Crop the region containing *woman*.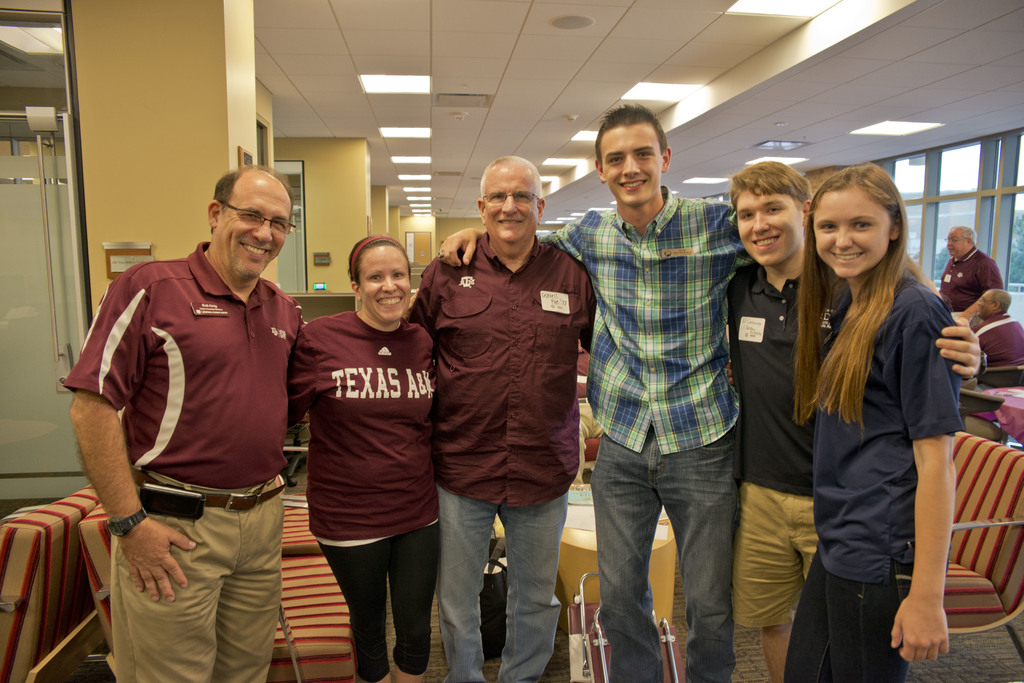
Crop region: box=[724, 166, 976, 682].
